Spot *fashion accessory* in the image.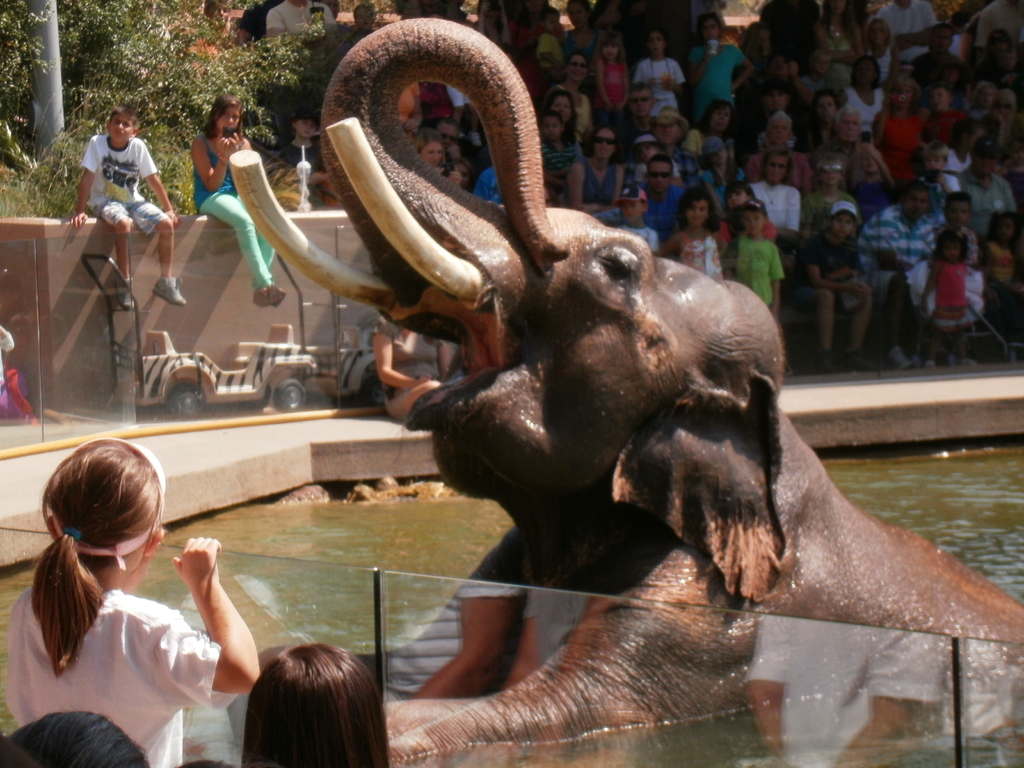
*fashion accessory* found at x1=955, y1=355, x2=972, y2=364.
